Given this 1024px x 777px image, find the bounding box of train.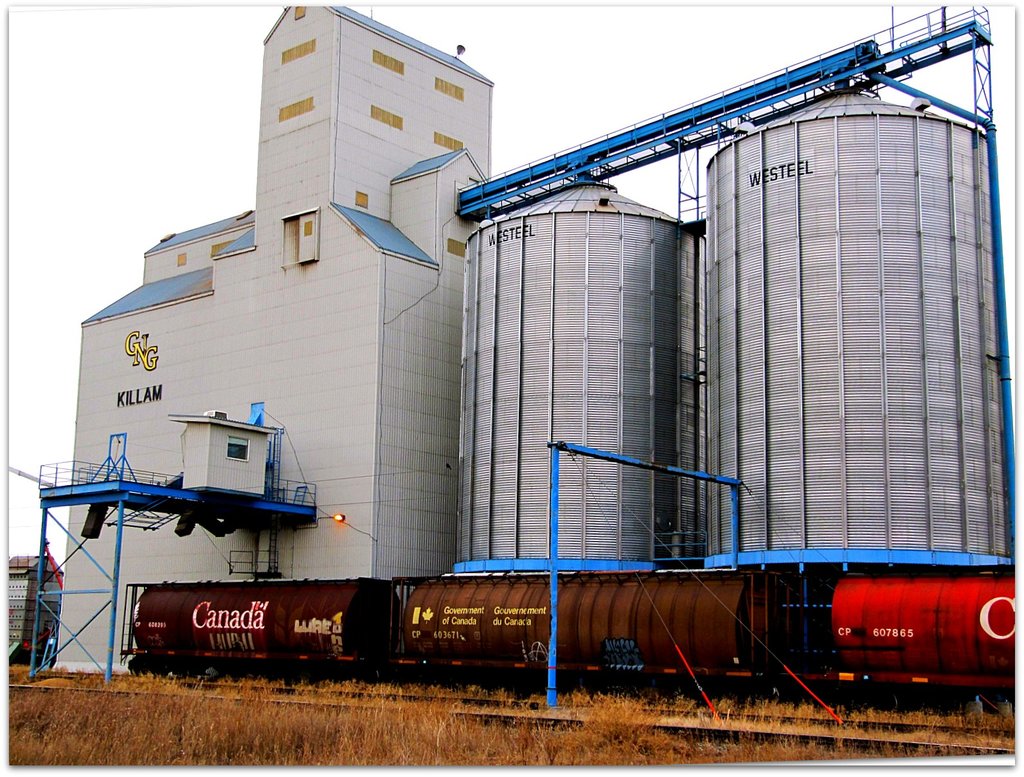
(left=116, top=563, right=1021, bottom=731).
